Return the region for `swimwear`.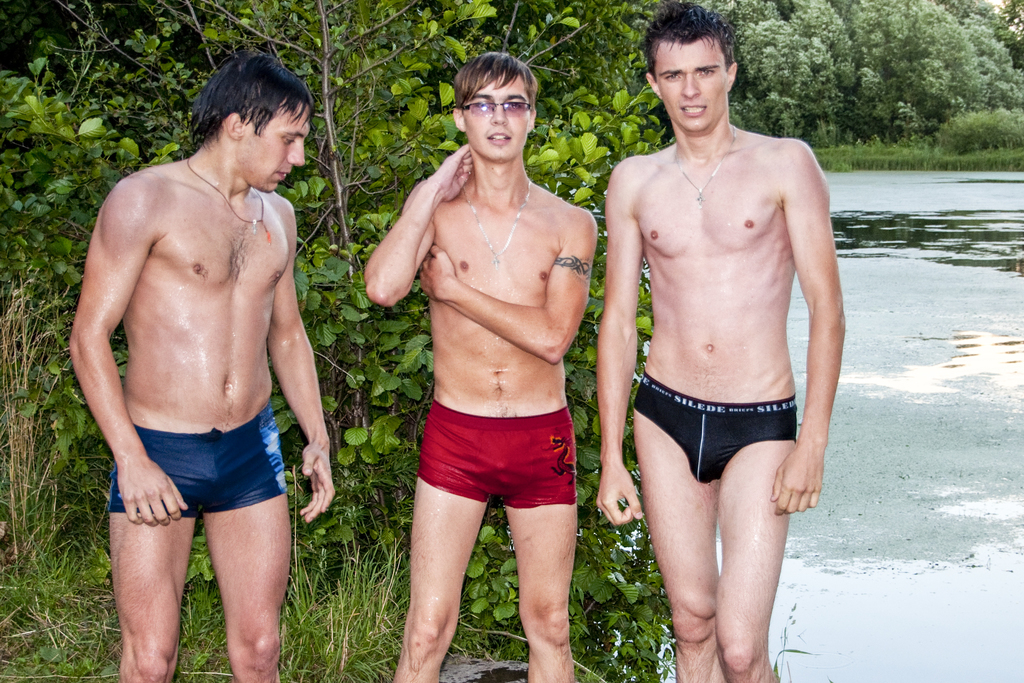
BBox(631, 371, 799, 488).
